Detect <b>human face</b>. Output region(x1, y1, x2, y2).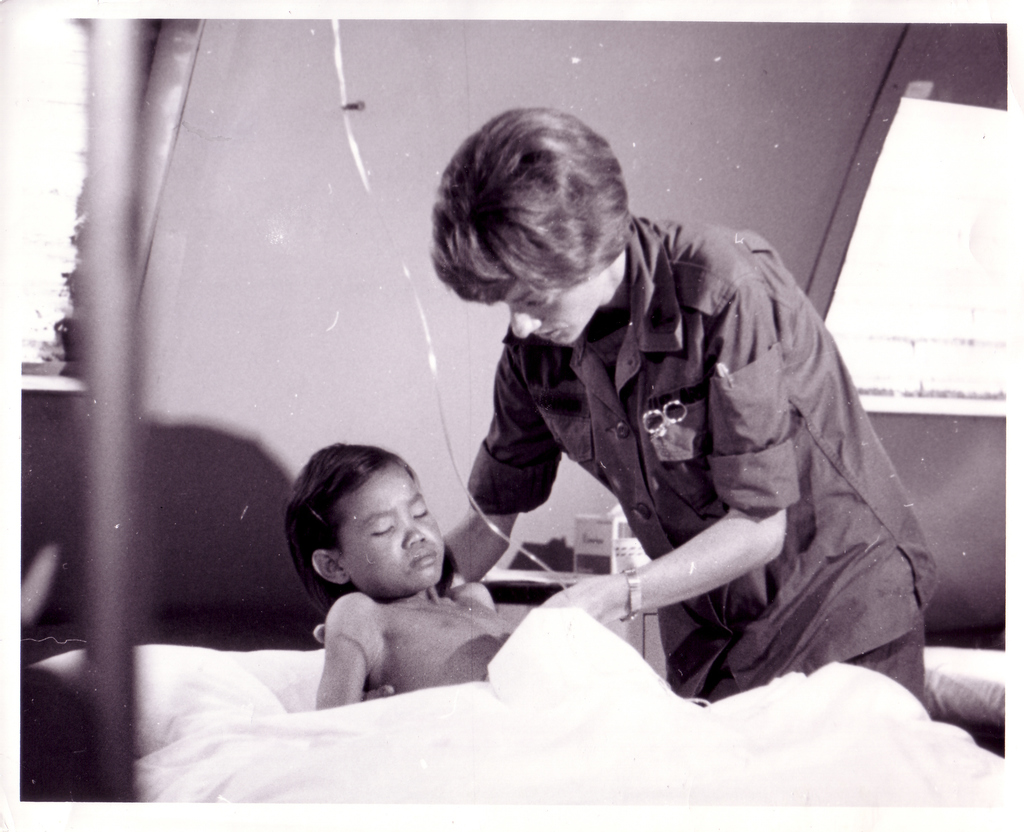
region(333, 467, 437, 594).
